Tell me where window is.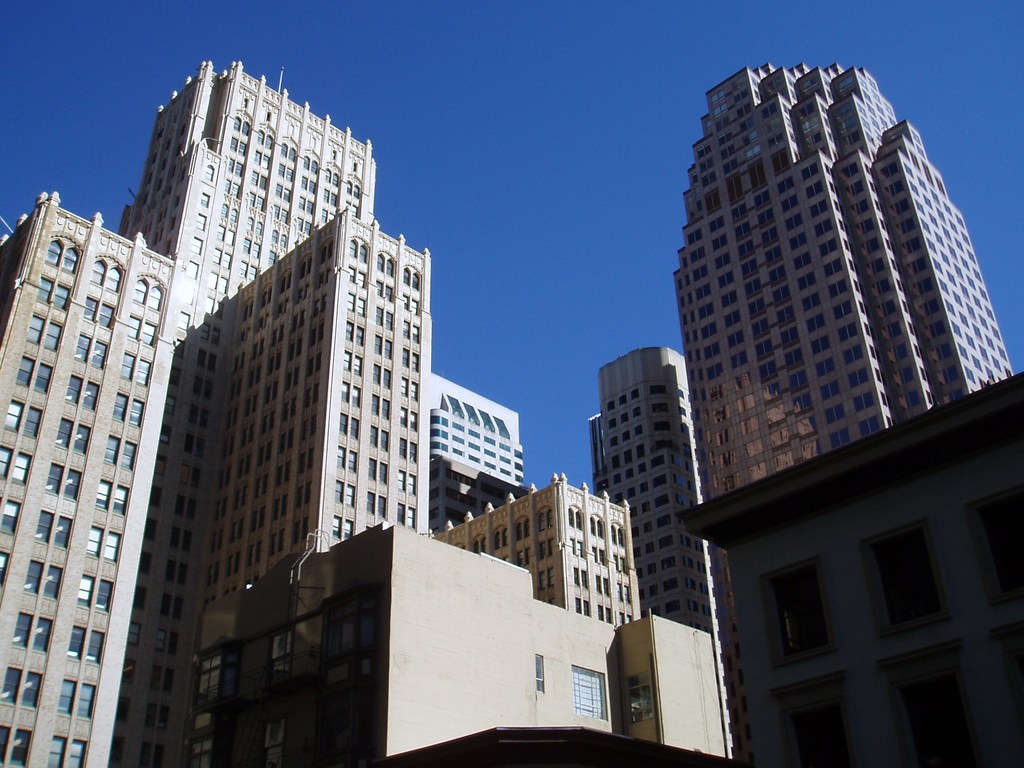
window is at select_region(129, 314, 141, 340).
